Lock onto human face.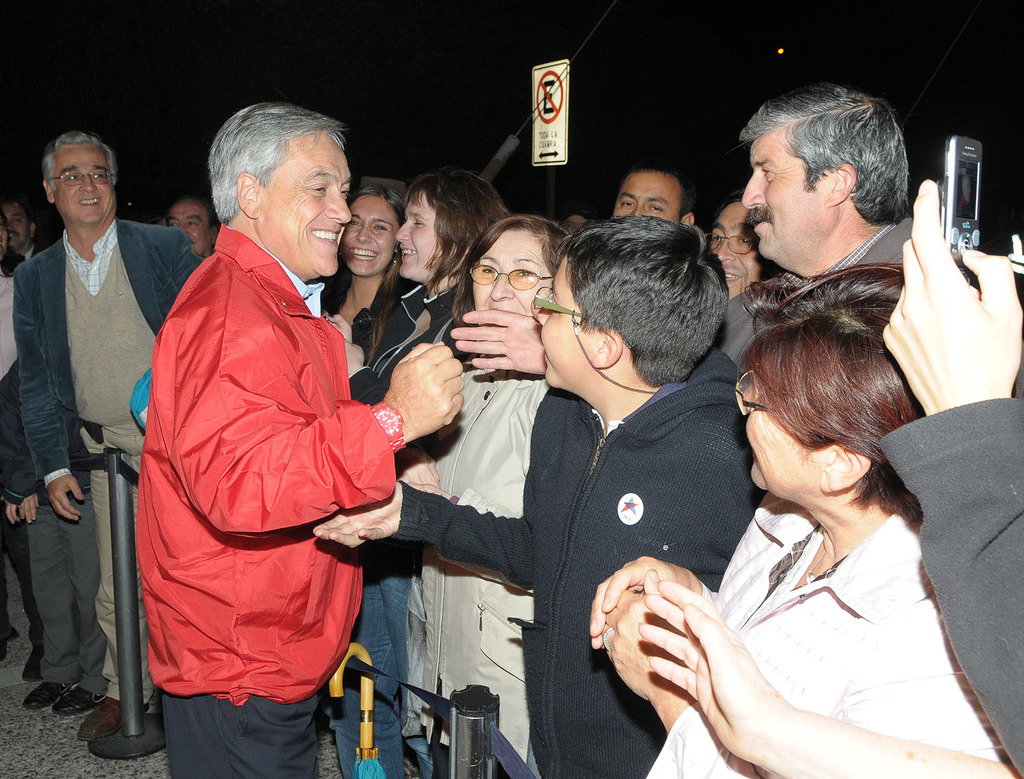
Locked: locate(170, 204, 210, 257).
